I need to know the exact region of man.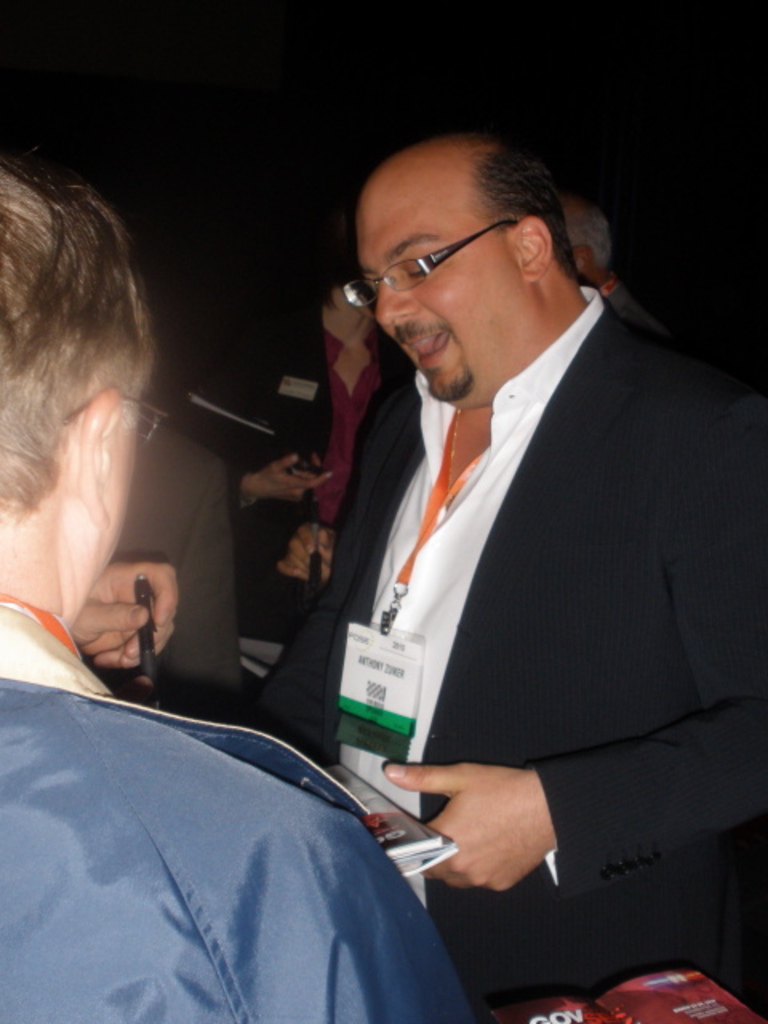
Region: Rect(88, 419, 242, 710).
